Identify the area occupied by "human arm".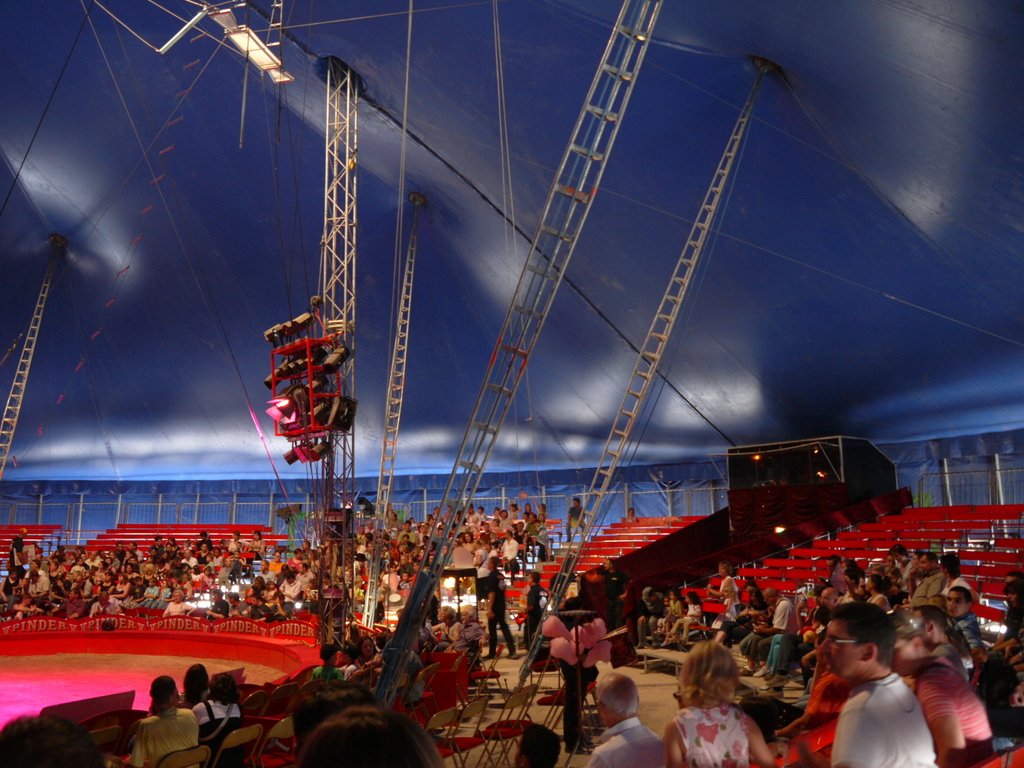
Area: left=35, top=604, right=44, bottom=614.
